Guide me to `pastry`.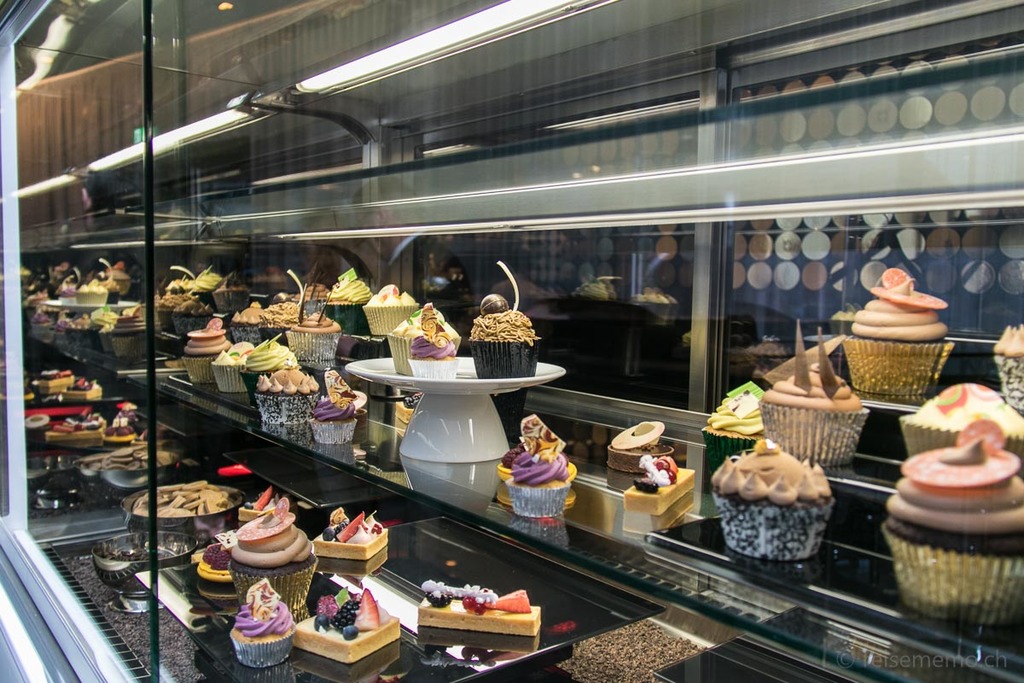
Guidance: box=[709, 439, 833, 562].
